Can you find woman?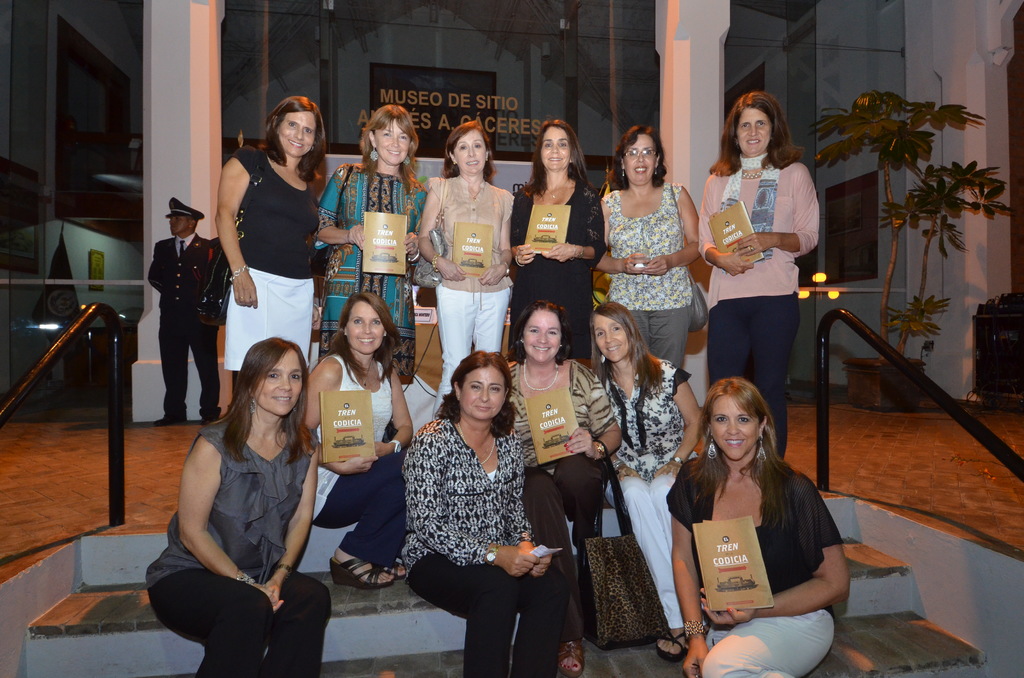
Yes, bounding box: 392/329/547/665.
